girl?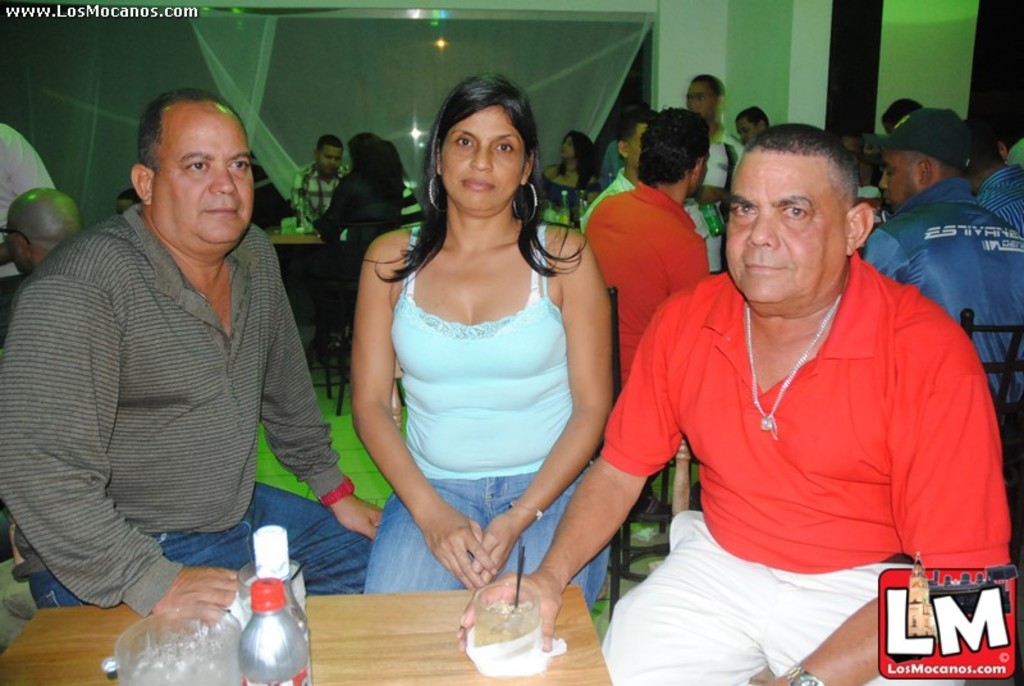
bbox=[353, 82, 609, 602]
